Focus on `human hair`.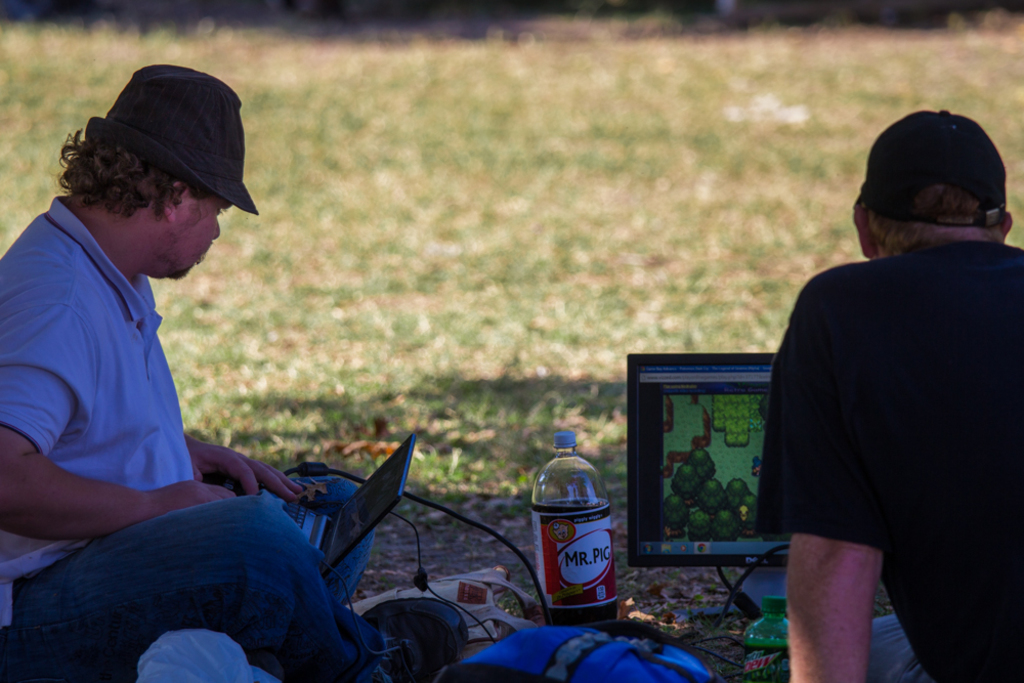
Focused at bbox=(858, 179, 991, 243).
